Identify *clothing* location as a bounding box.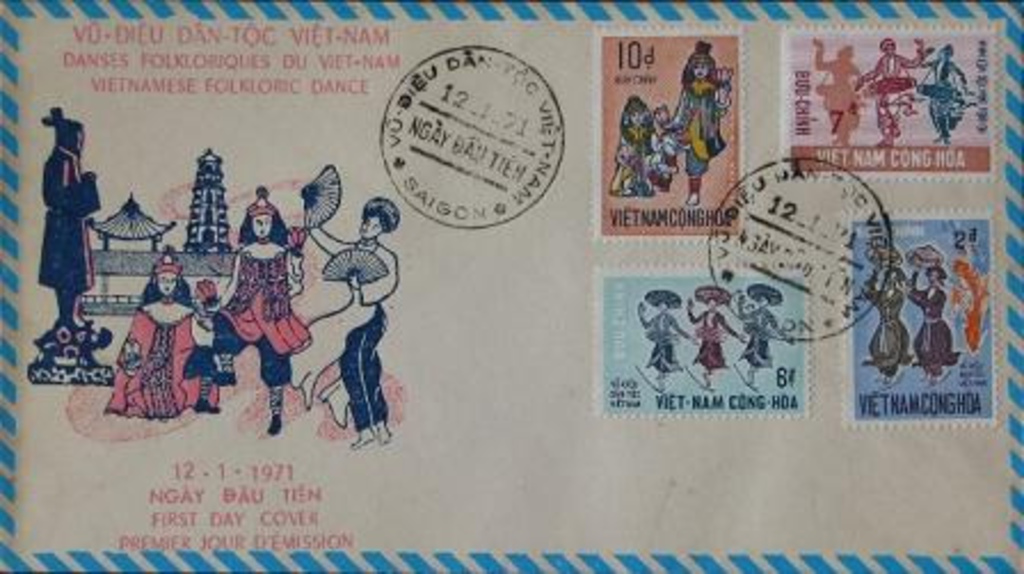
BBox(34, 146, 98, 295).
